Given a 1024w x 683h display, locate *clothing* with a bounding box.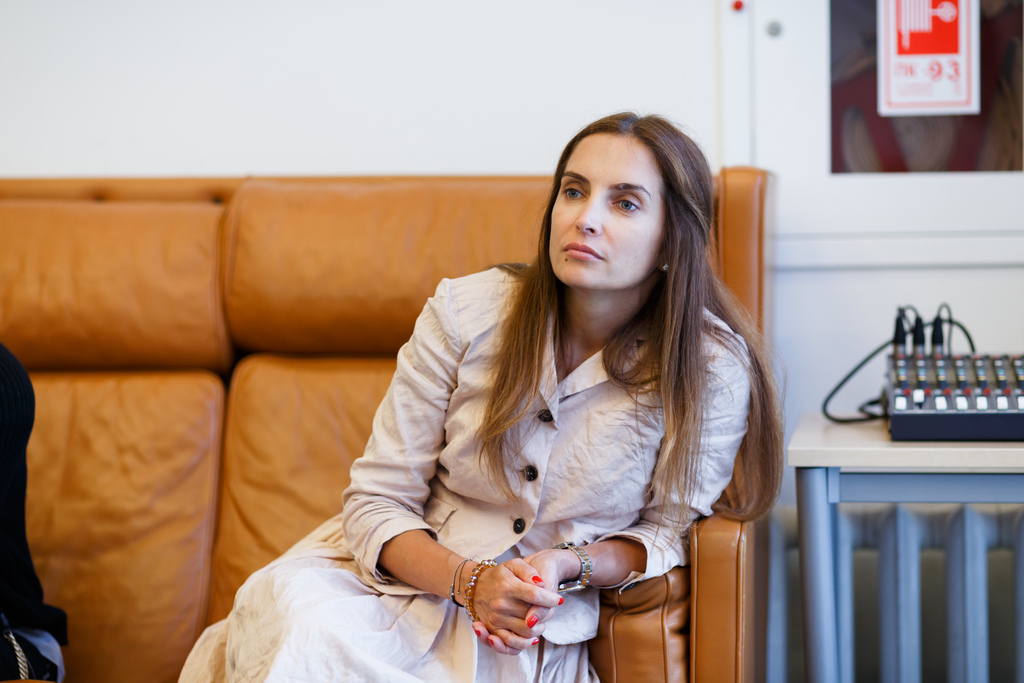
Located: locate(0, 344, 72, 682).
